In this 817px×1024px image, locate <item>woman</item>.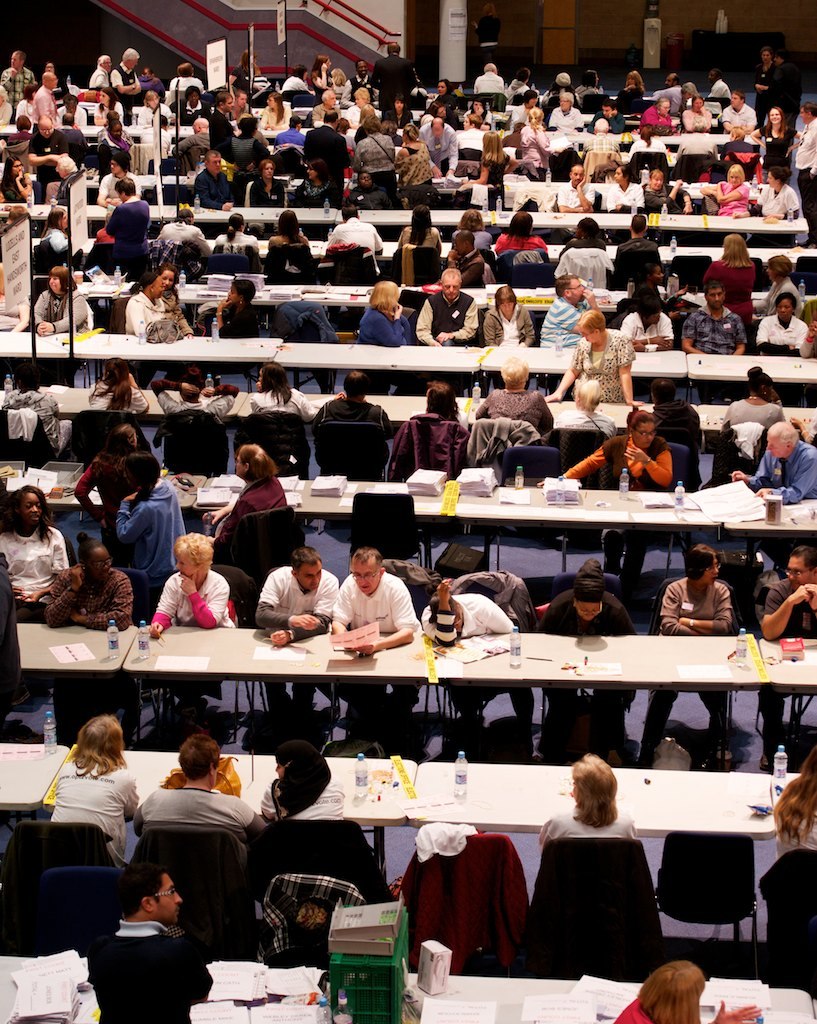
Bounding box: bbox(683, 94, 711, 140).
